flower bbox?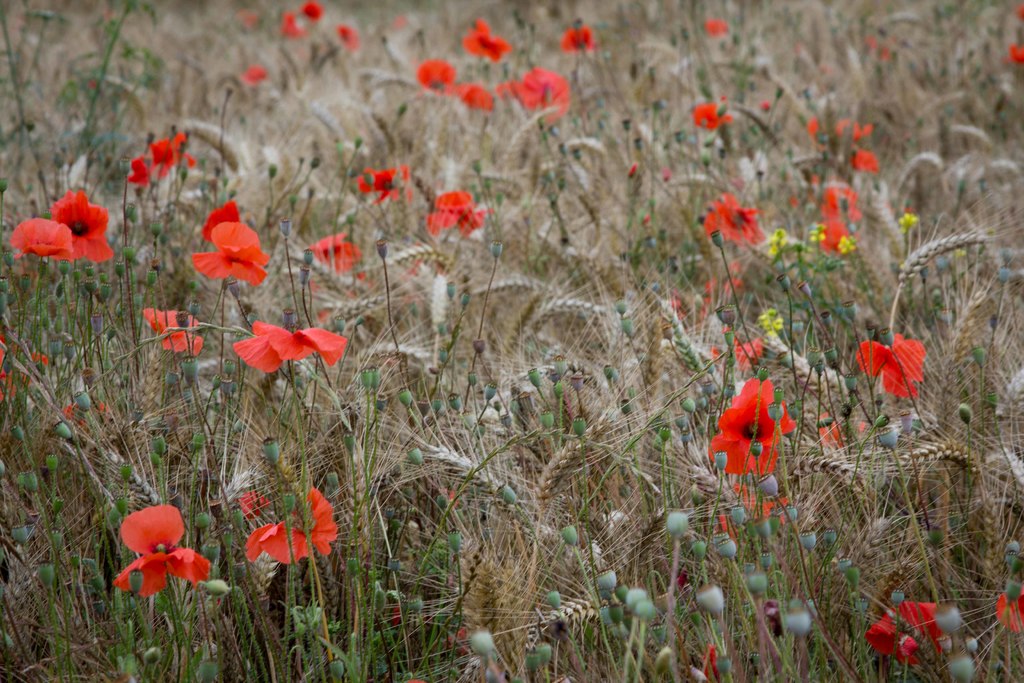
x1=689 y1=102 x2=729 y2=131
